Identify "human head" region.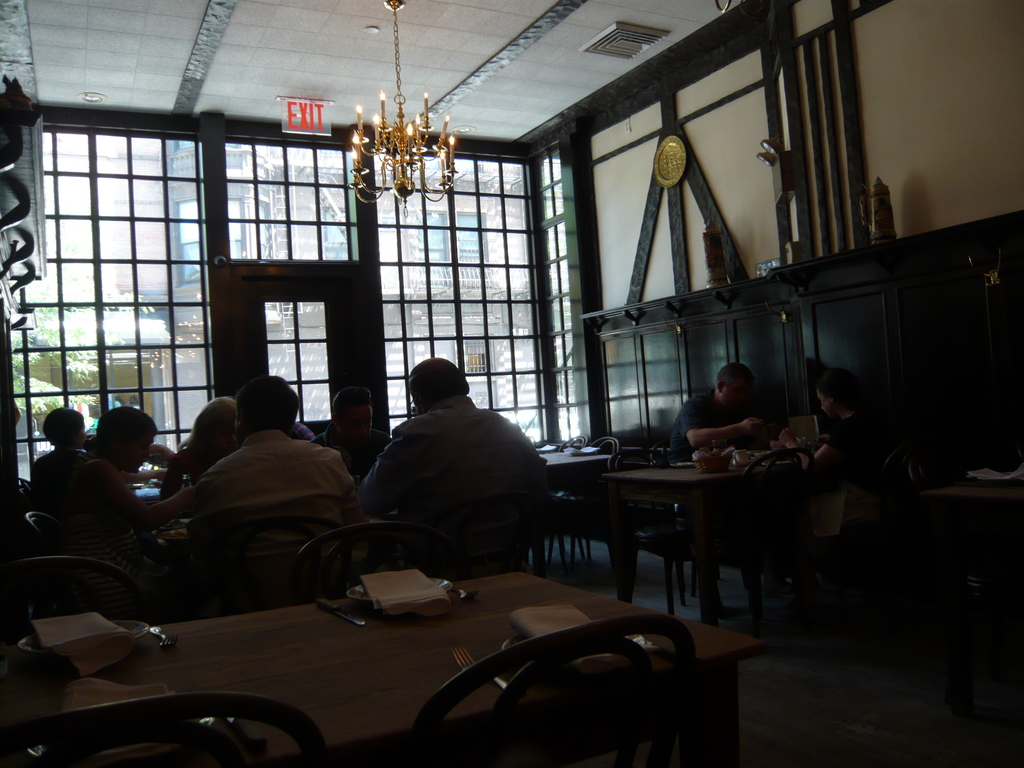
Region: {"x1": 330, "y1": 387, "x2": 375, "y2": 445}.
